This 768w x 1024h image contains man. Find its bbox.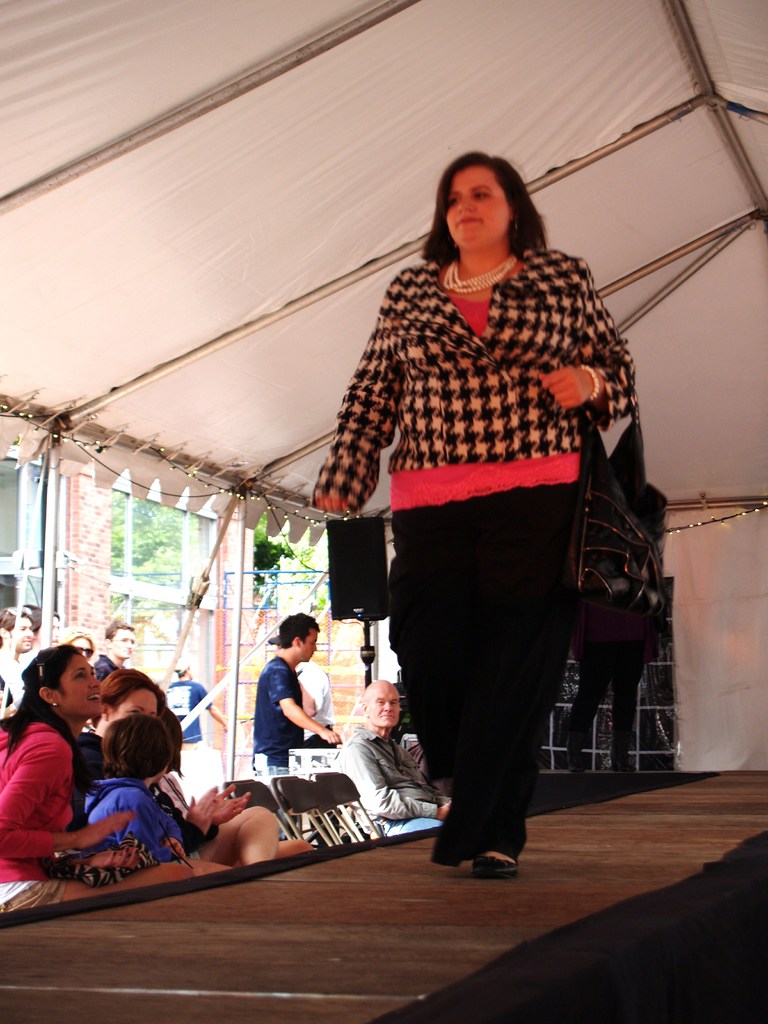
<region>266, 639, 335, 746</region>.
